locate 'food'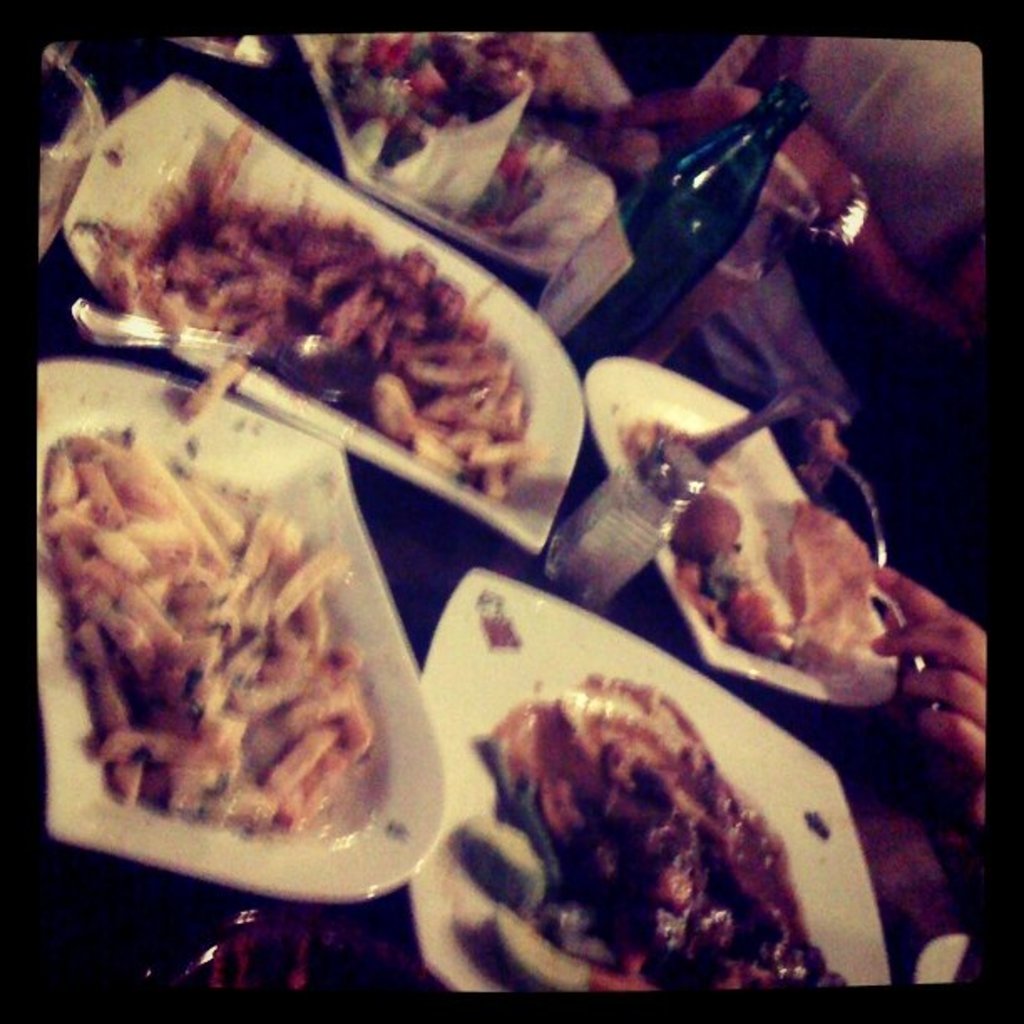
448/27/622/169
